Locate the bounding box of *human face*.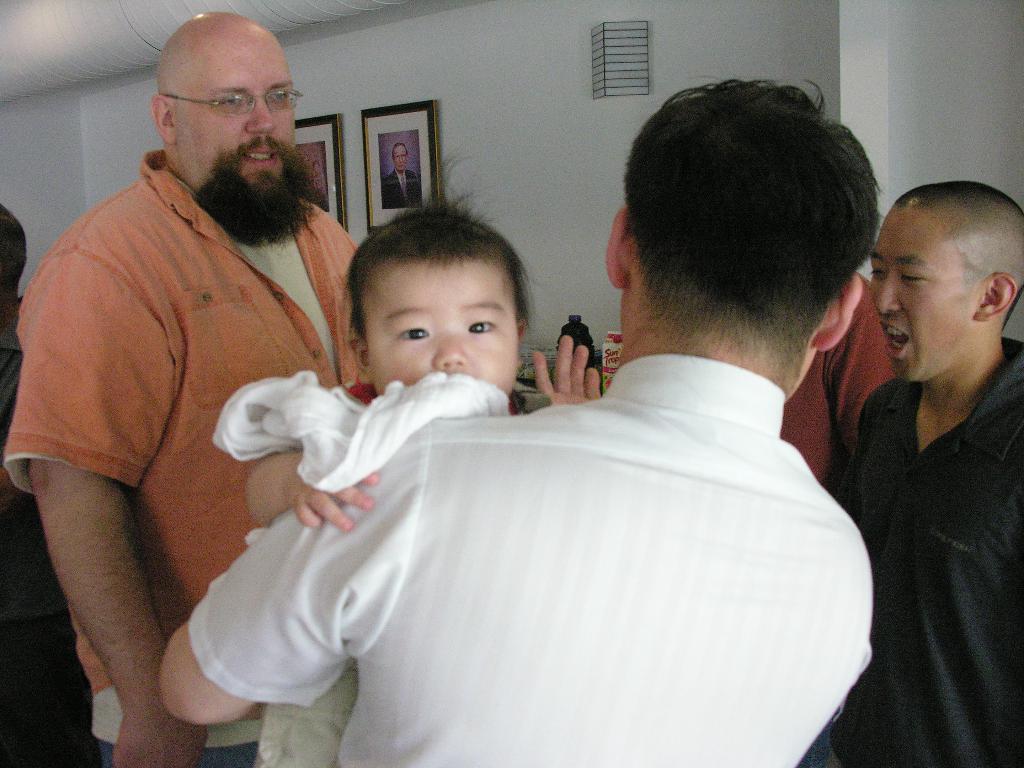
Bounding box: (x1=369, y1=265, x2=518, y2=394).
